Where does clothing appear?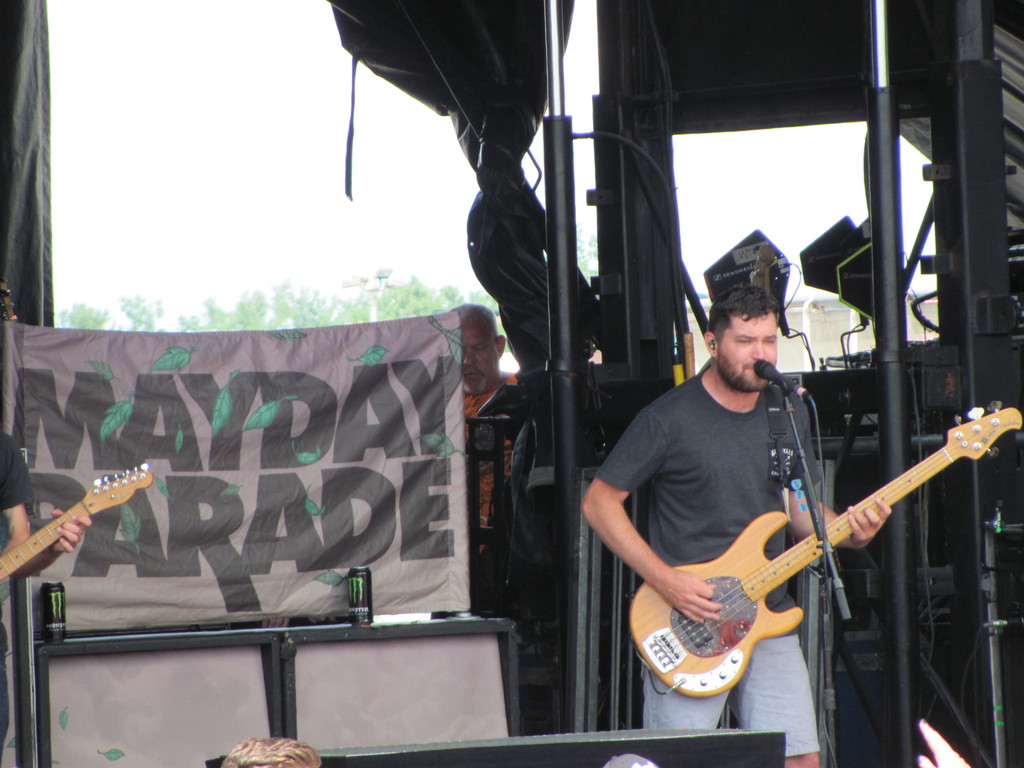
Appears at (x1=594, y1=366, x2=826, y2=760).
